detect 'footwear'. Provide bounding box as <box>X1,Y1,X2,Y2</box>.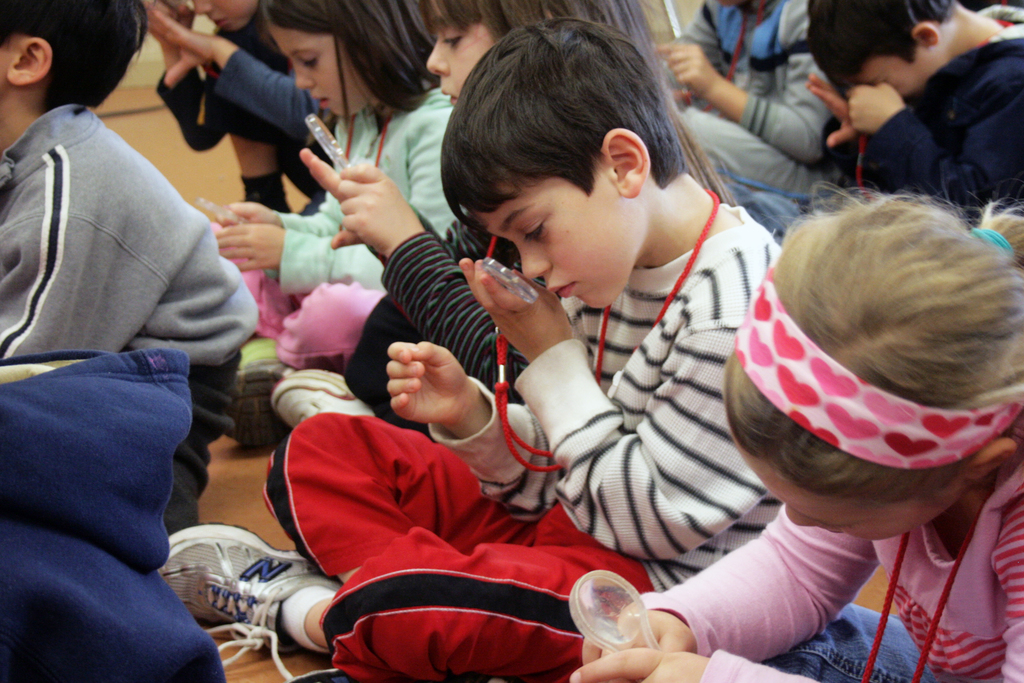
<box>145,527,332,658</box>.
